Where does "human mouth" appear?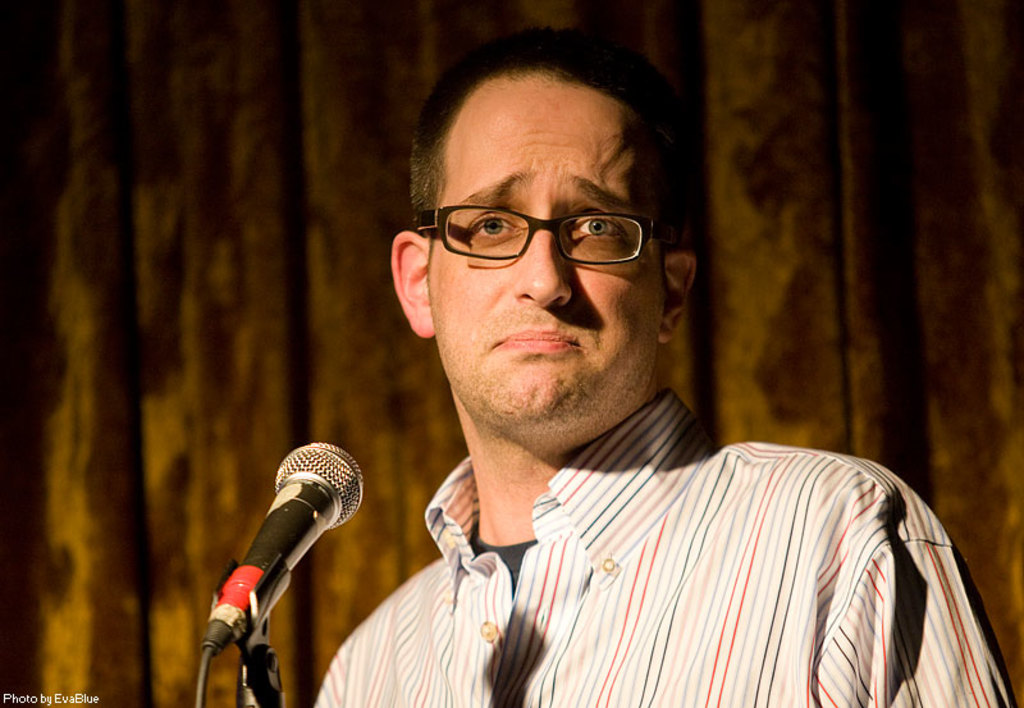
Appears at select_region(484, 325, 579, 348).
